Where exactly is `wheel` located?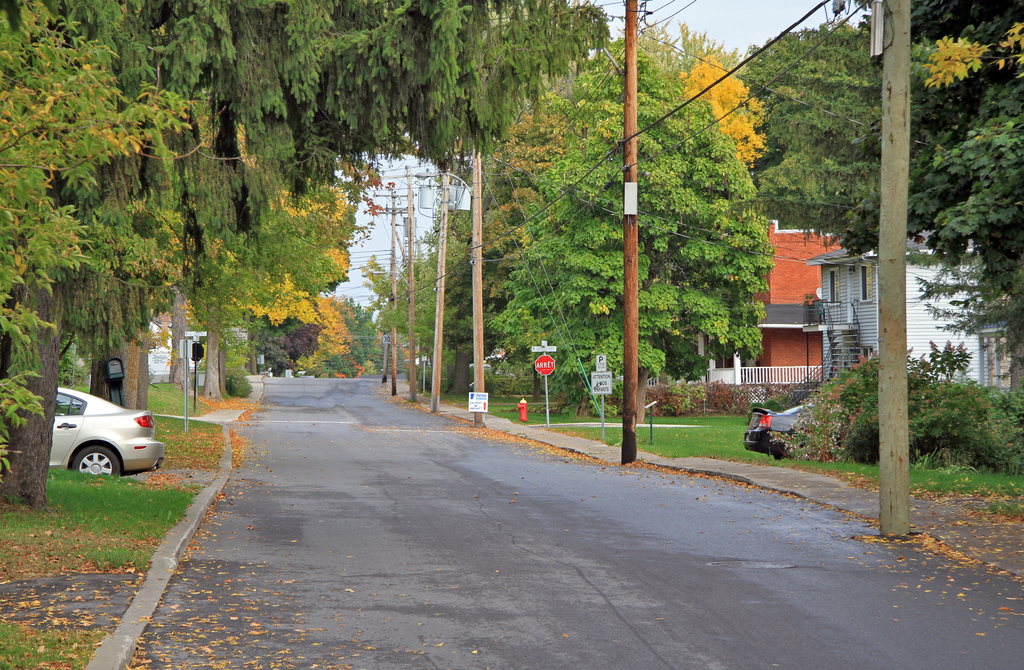
Its bounding box is BBox(69, 450, 118, 477).
